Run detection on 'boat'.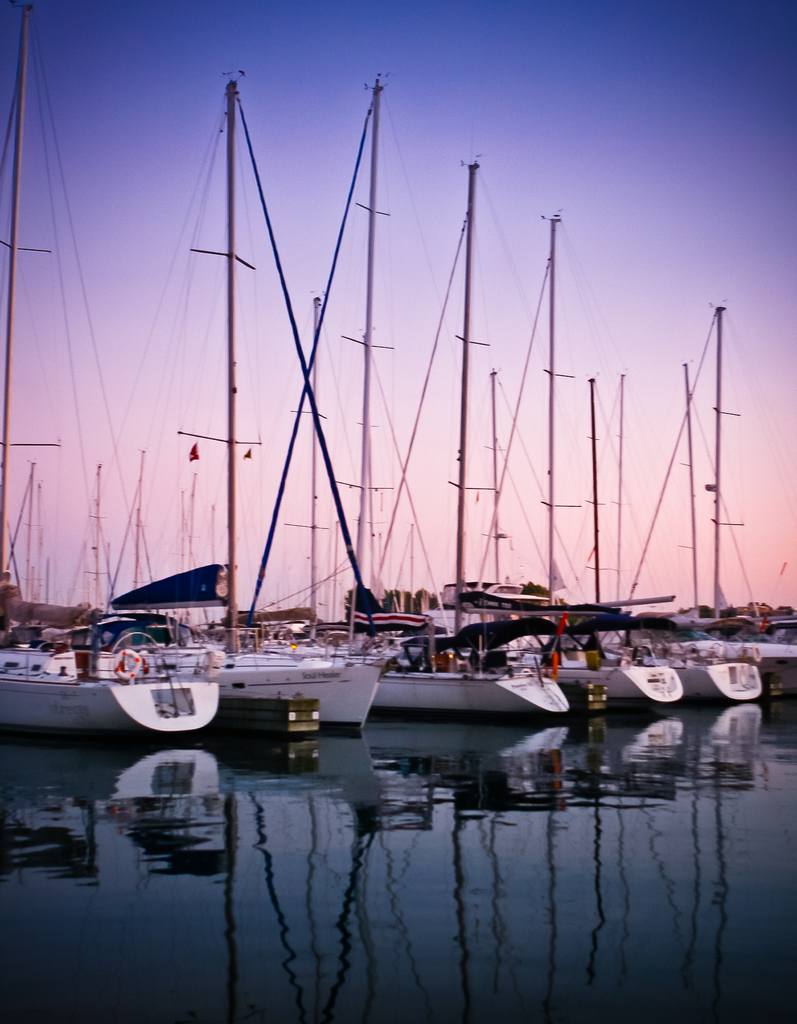
Result: l=85, t=56, r=398, b=728.
